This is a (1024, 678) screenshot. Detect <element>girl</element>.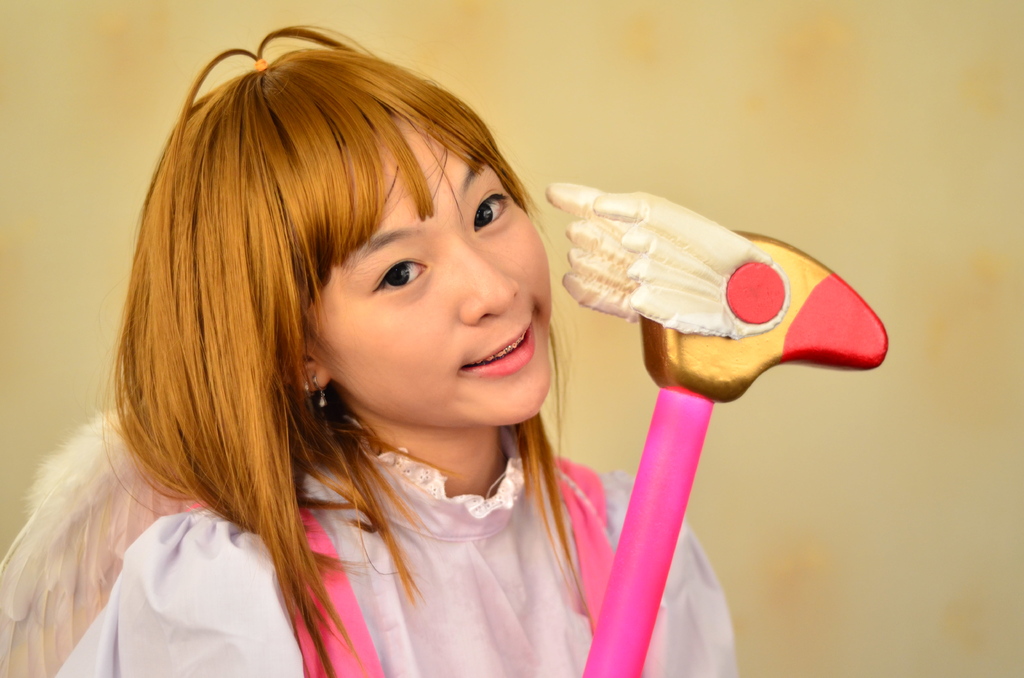
0/19/741/677.
